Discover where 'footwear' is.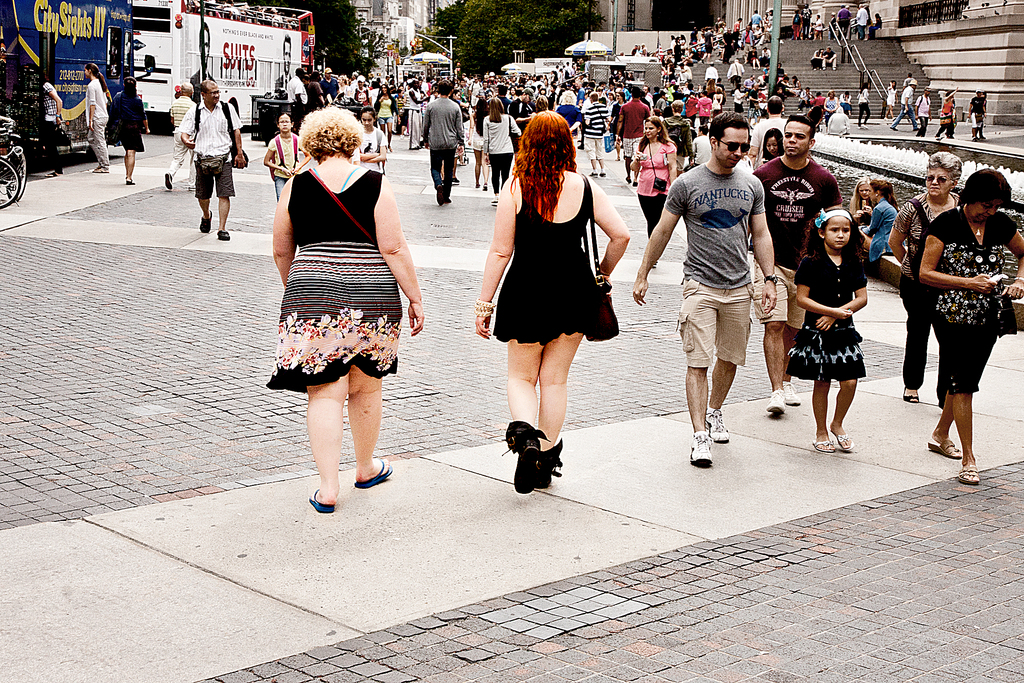
Discovered at <box>703,408,728,443</box>.
